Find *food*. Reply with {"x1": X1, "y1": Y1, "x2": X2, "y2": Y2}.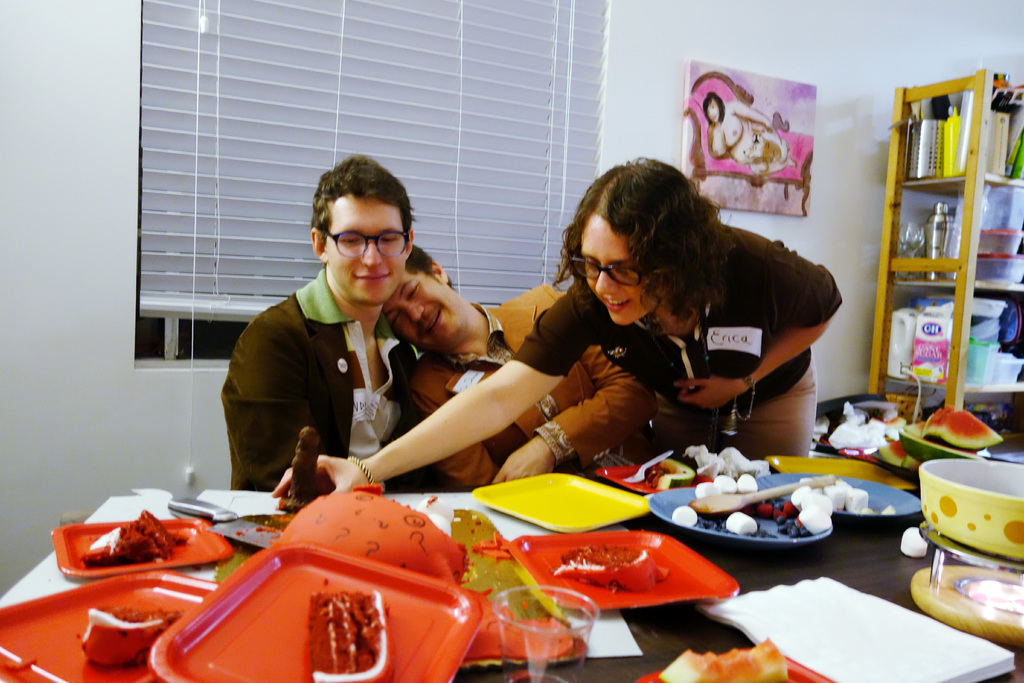
{"x1": 644, "y1": 457, "x2": 692, "y2": 490}.
